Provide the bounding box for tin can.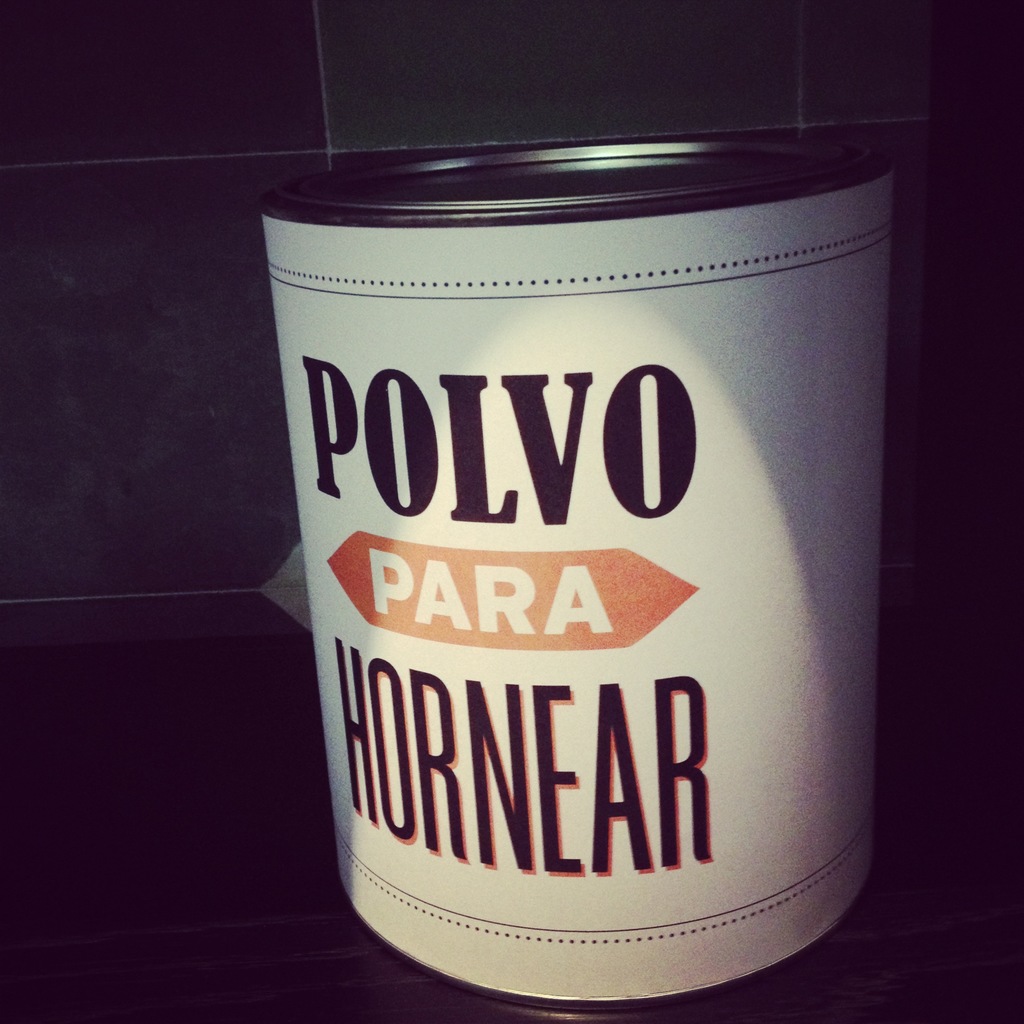
{"left": 262, "top": 138, "right": 900, "bottom": 1023}.
